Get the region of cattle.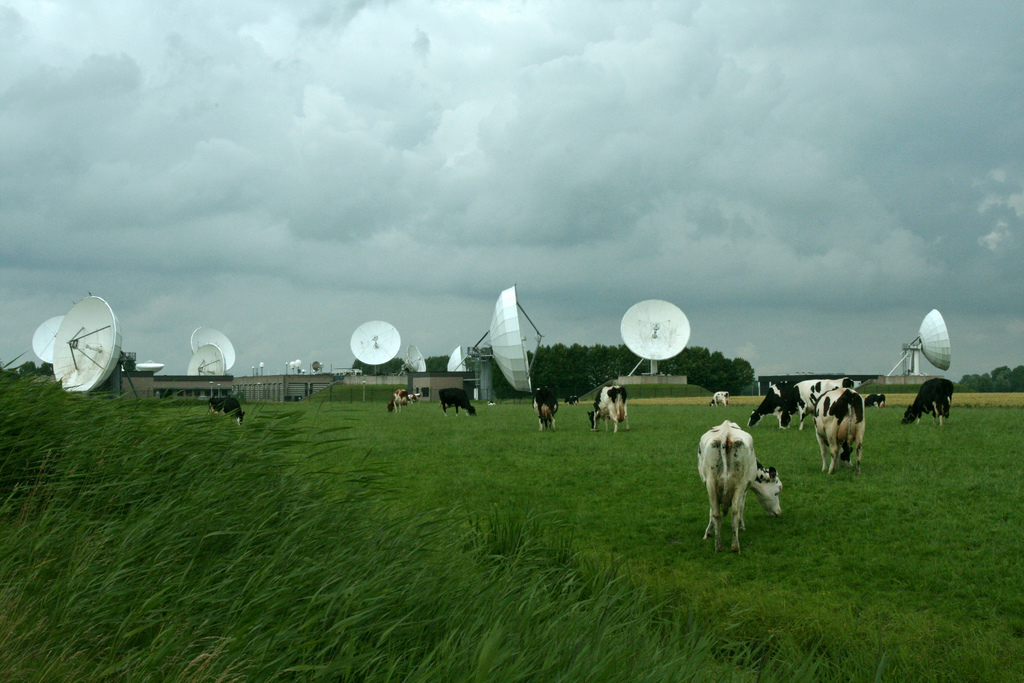
Rect(386, 389, 407, 413).
